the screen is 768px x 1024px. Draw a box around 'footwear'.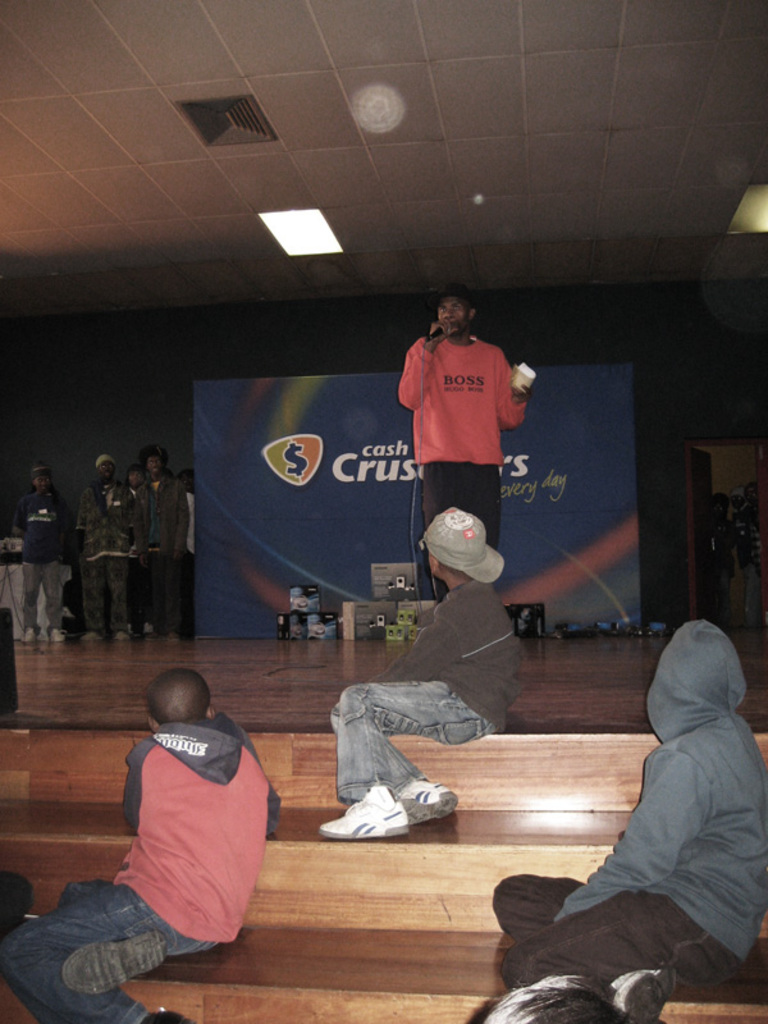
locate(47, 625, 68, 640).
